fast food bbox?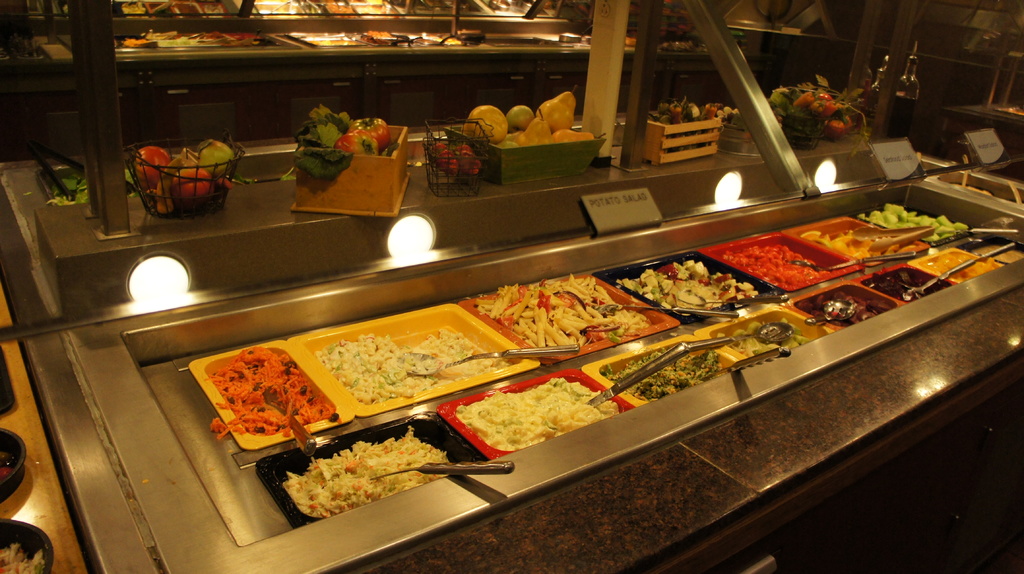
x1=879, y1=202, x2=964, y2=235
